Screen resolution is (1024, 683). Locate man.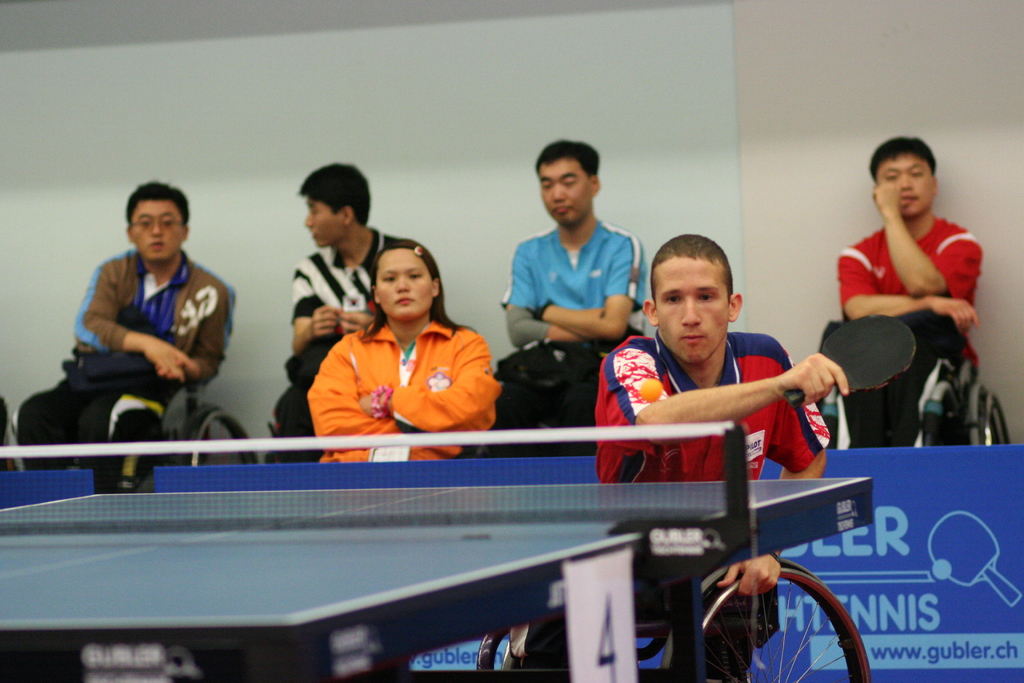
region(828, 138, 976, 449).
